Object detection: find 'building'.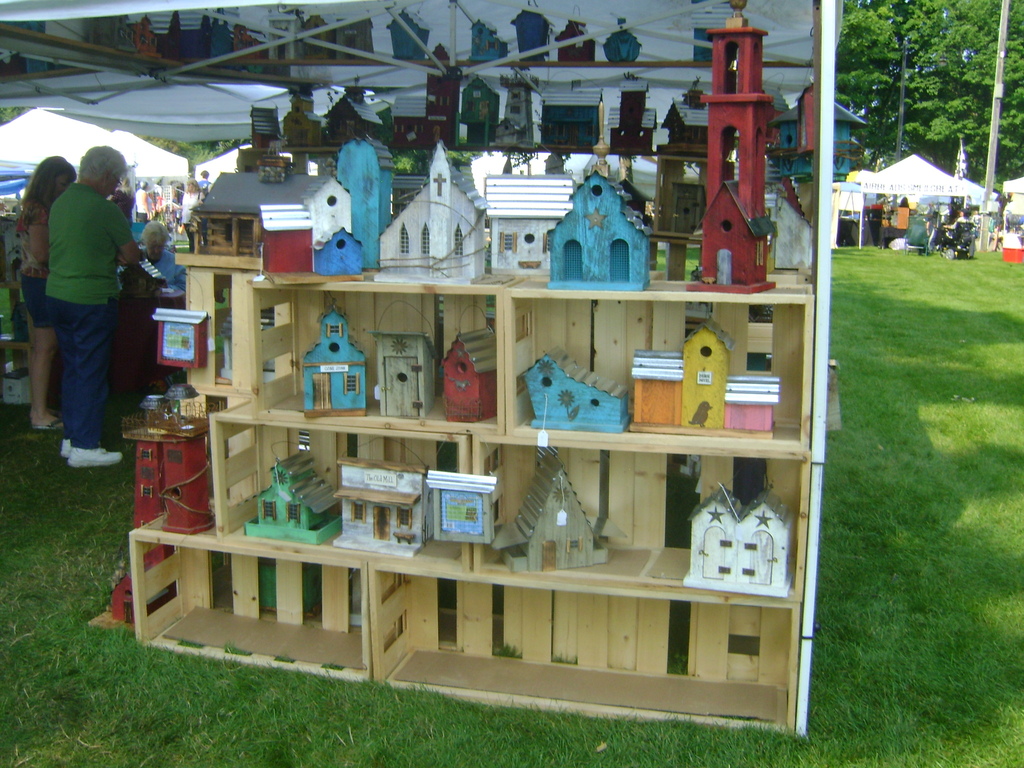
rect(496, 451, 629, 575).
